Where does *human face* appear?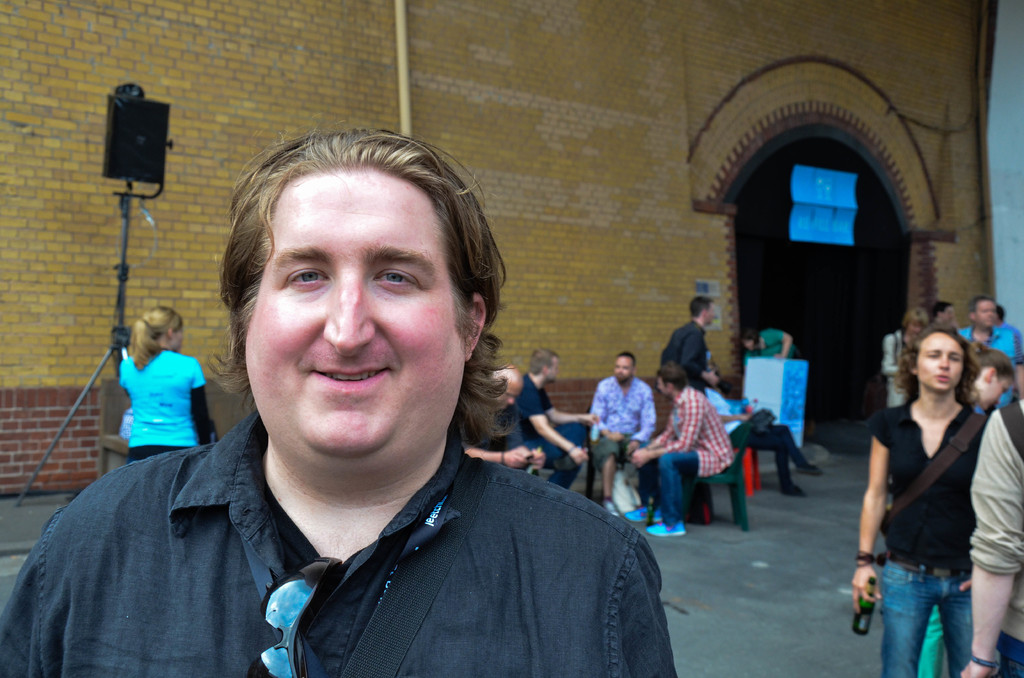
Appears at {"x1": 609, "y1": 356, "x2": 636, "y2": 383}.
